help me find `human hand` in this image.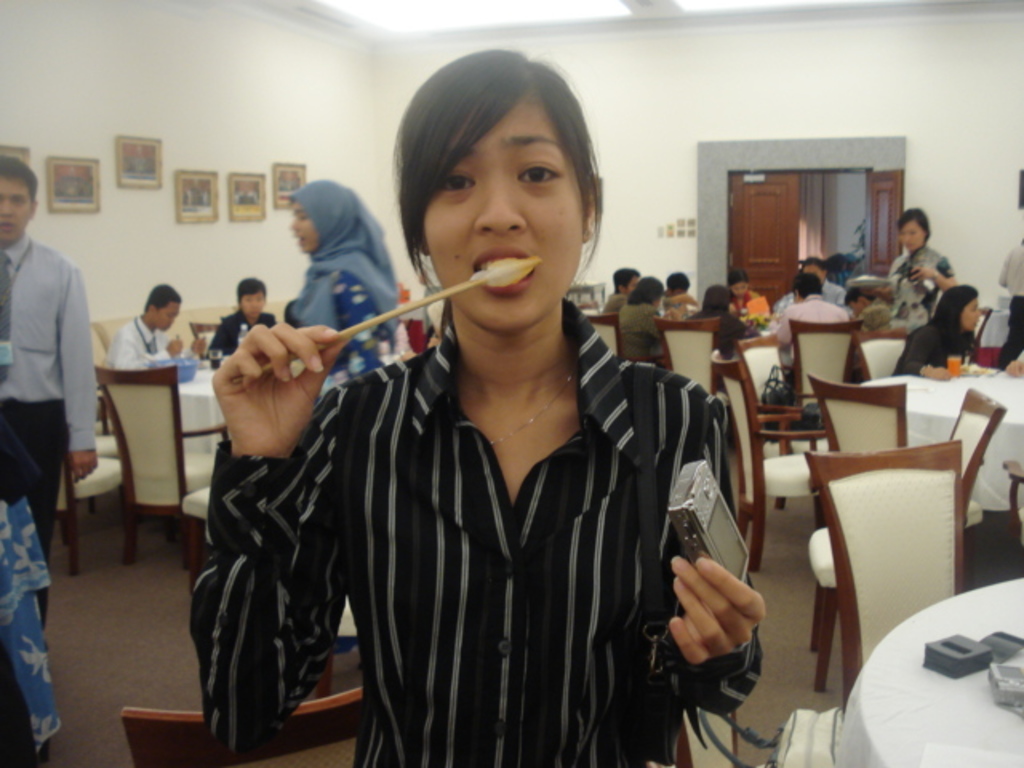
Found it: bbox(1006, 357, 1022, 379).
